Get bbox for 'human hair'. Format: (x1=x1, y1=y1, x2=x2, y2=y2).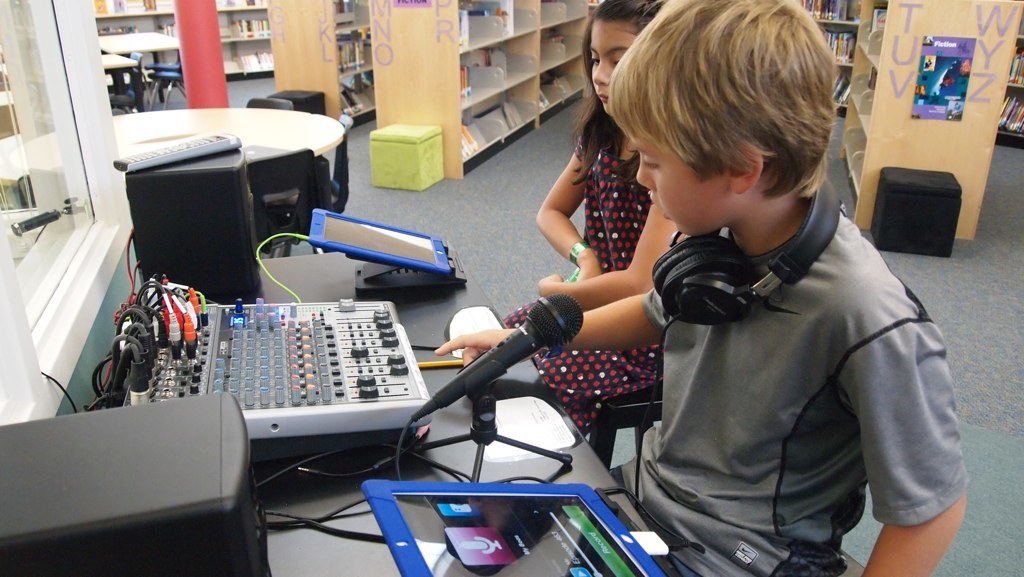
(x1=574, y1=0, x2=676, y2=188).
